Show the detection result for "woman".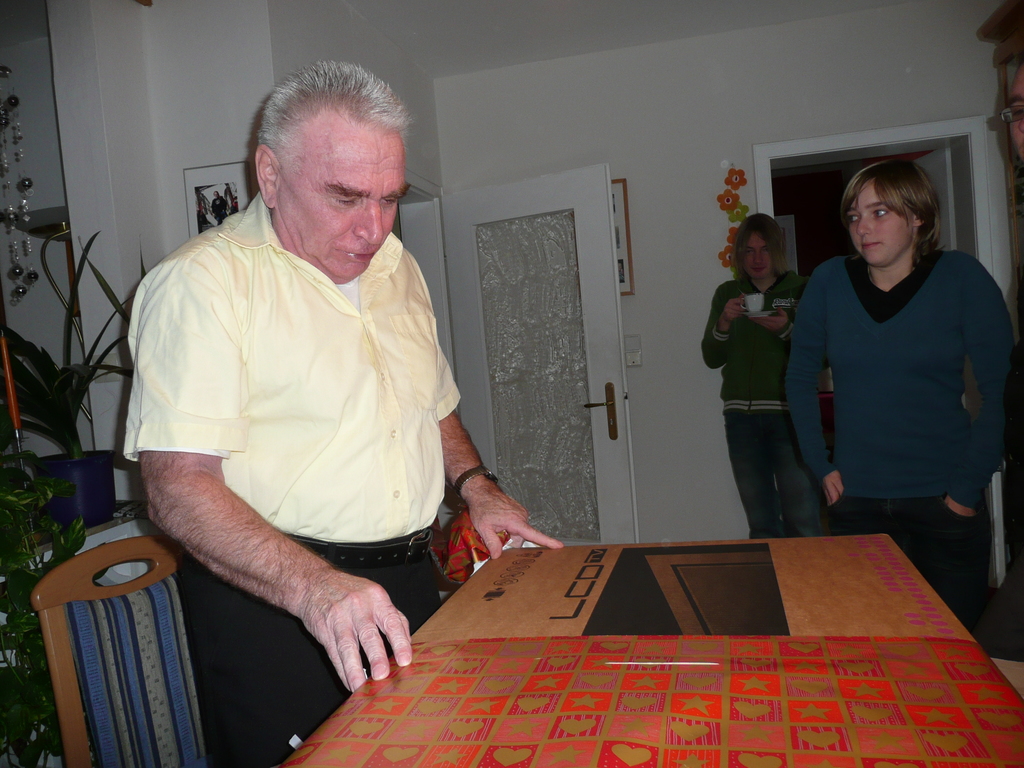
<region>702, 209, 808, 540</region>.
